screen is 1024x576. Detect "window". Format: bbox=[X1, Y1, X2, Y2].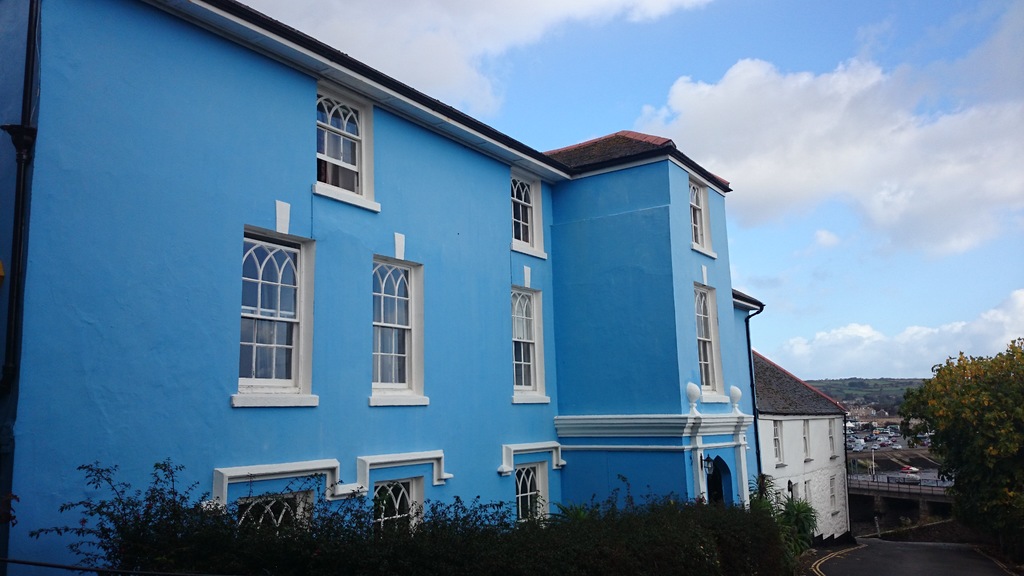
bbox=[228, 200, 318, 402].
